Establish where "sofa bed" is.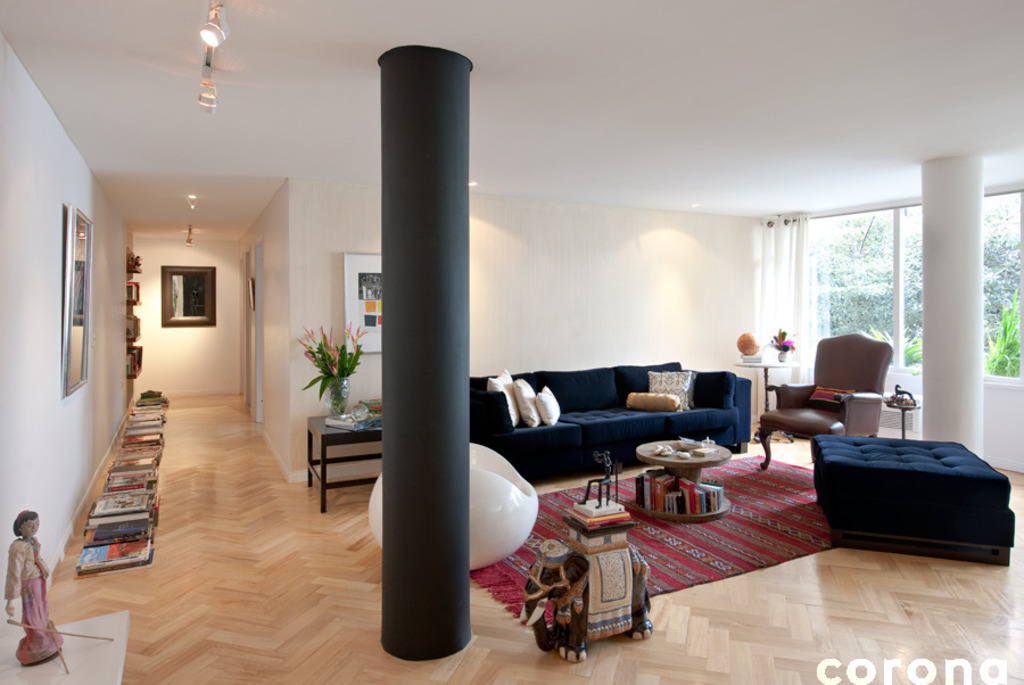
Established at select_region(470, 357, 754, 489).
